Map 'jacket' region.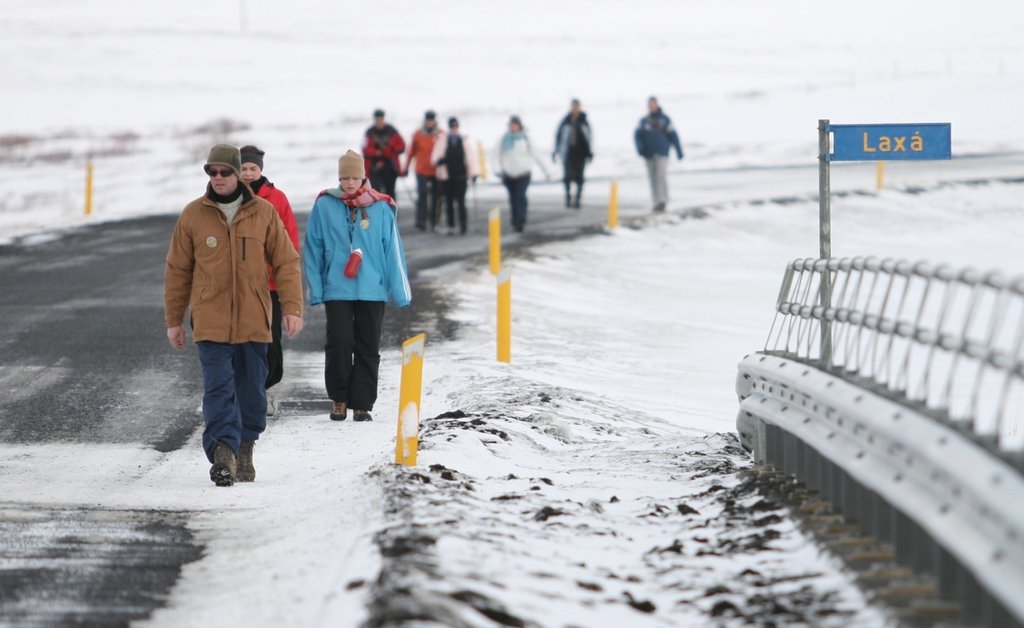
Mapped to 161, 157, 291, 364.
